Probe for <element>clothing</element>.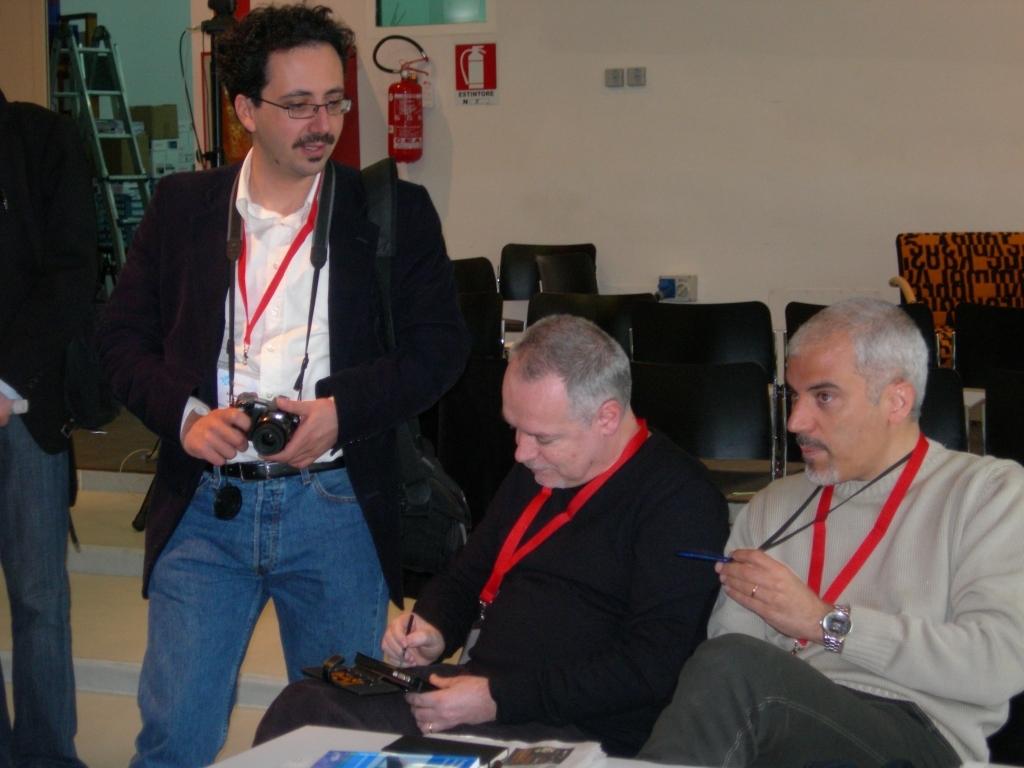
Probe result: {"x1": 94, "y1": 167, "x2": 482, "y2": 767}.
